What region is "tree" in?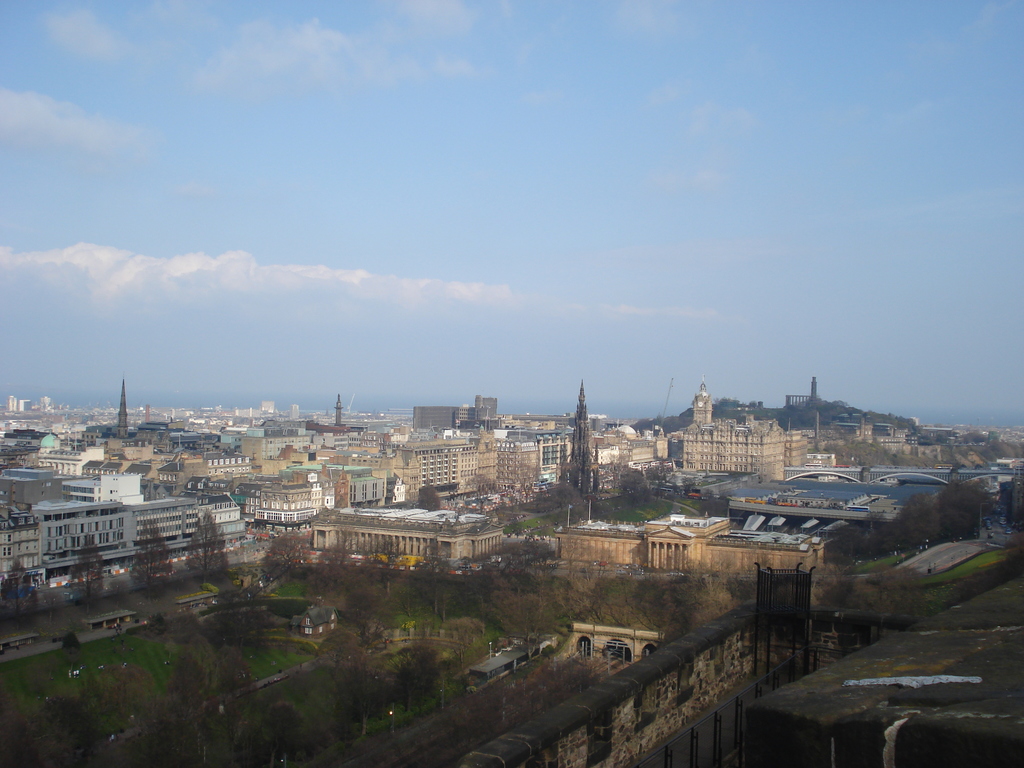
466/474/500/511.
